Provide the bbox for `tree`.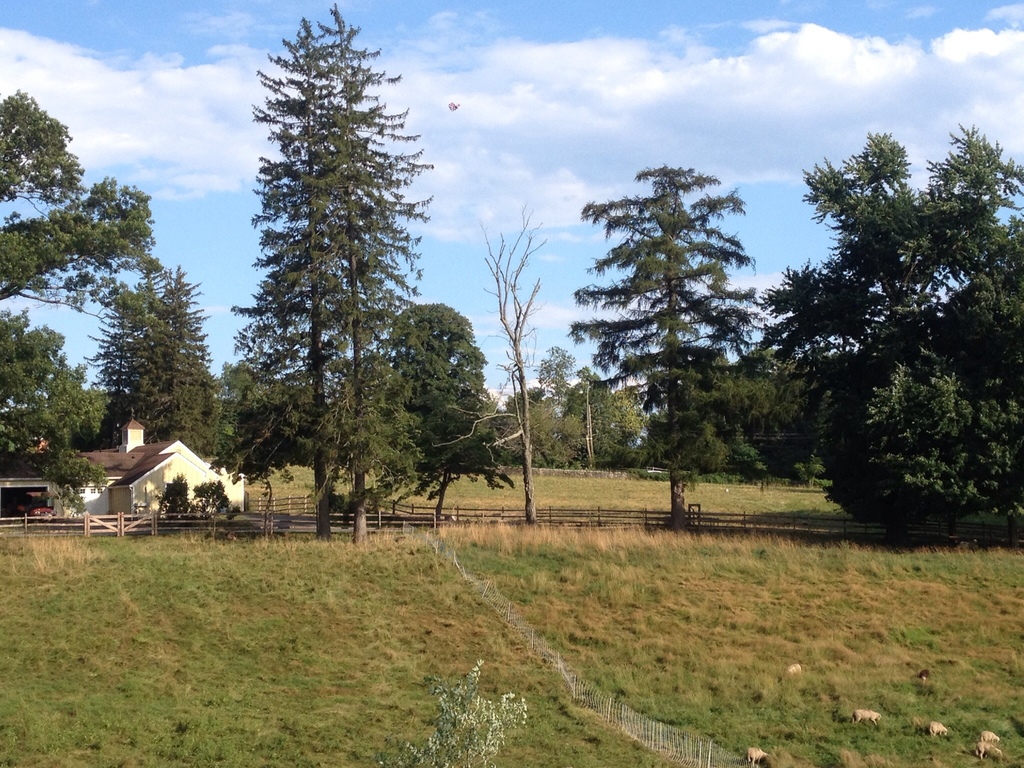
rect(563, 164, 756, 543).
